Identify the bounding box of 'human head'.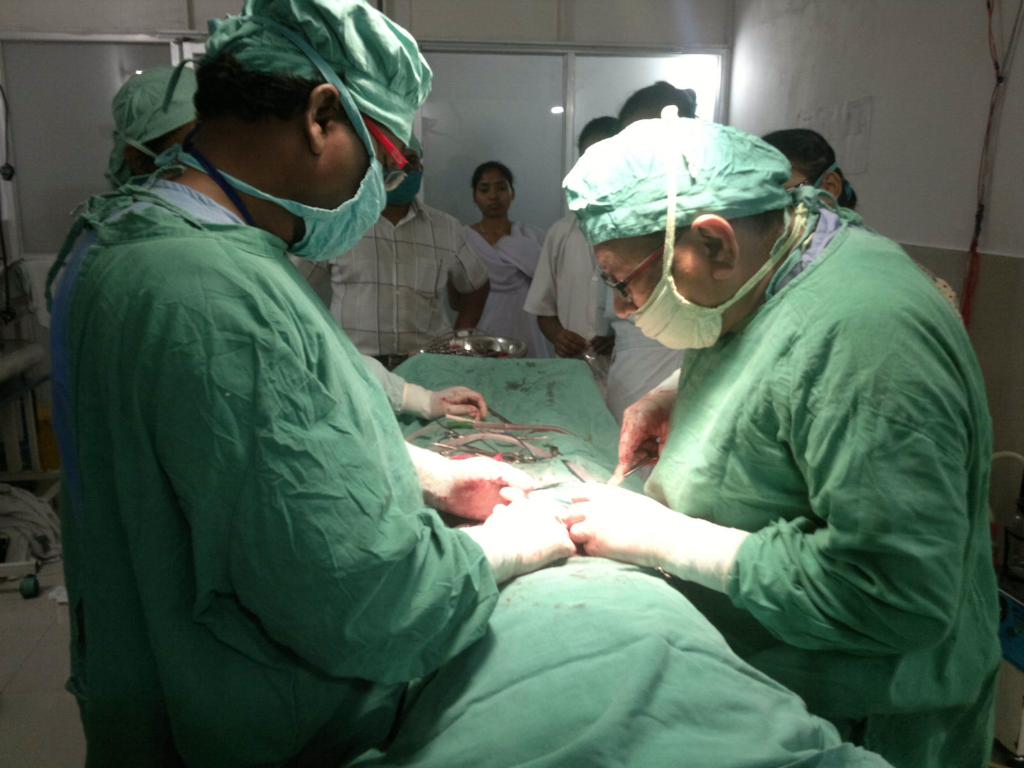
l=622, t=77, r=696, b=127.
